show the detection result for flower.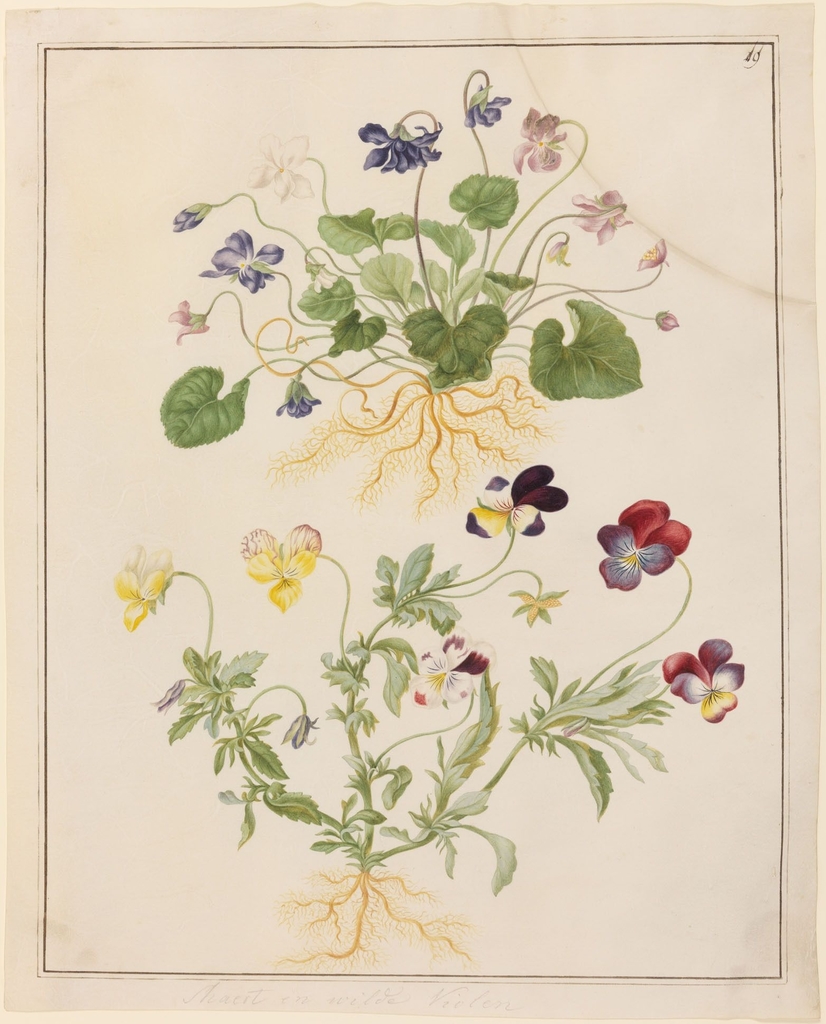
rect(579, 186, 639, 241).
